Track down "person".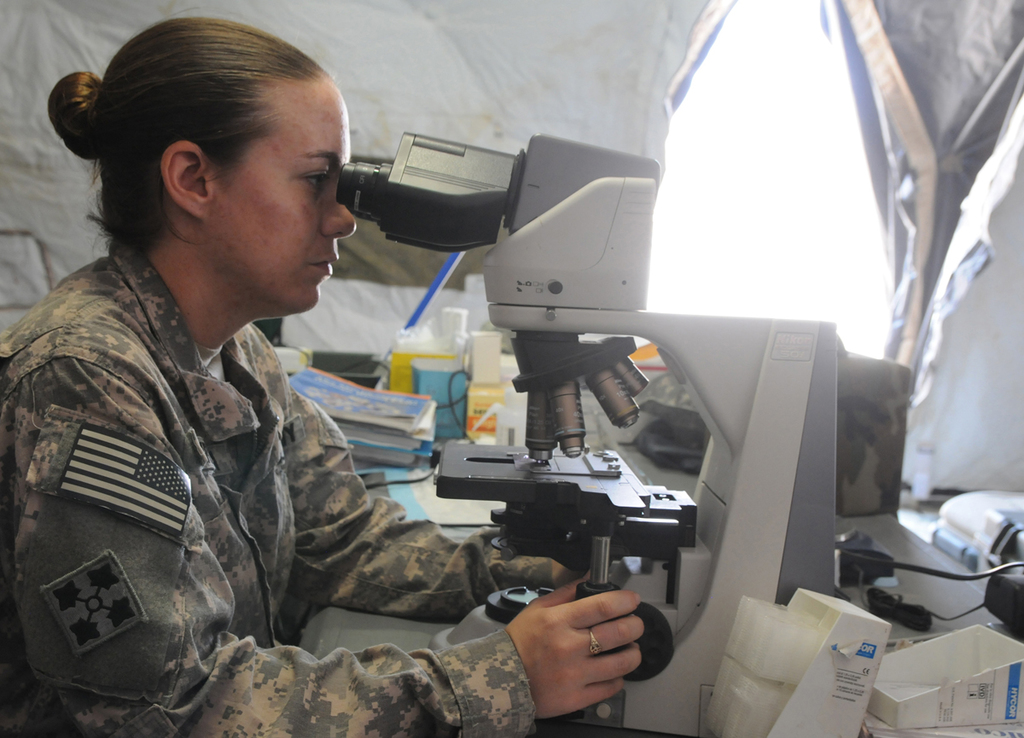
Tracked to crop(0, 16, 643, 737).
